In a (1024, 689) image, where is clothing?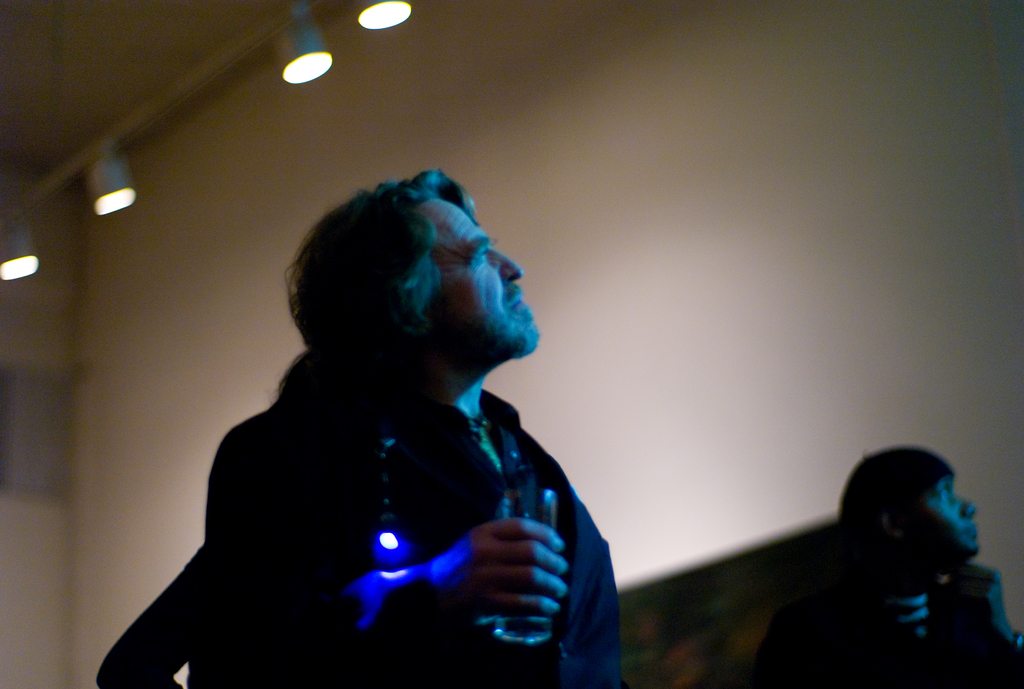
box=[761, 578, 1023, 688].
